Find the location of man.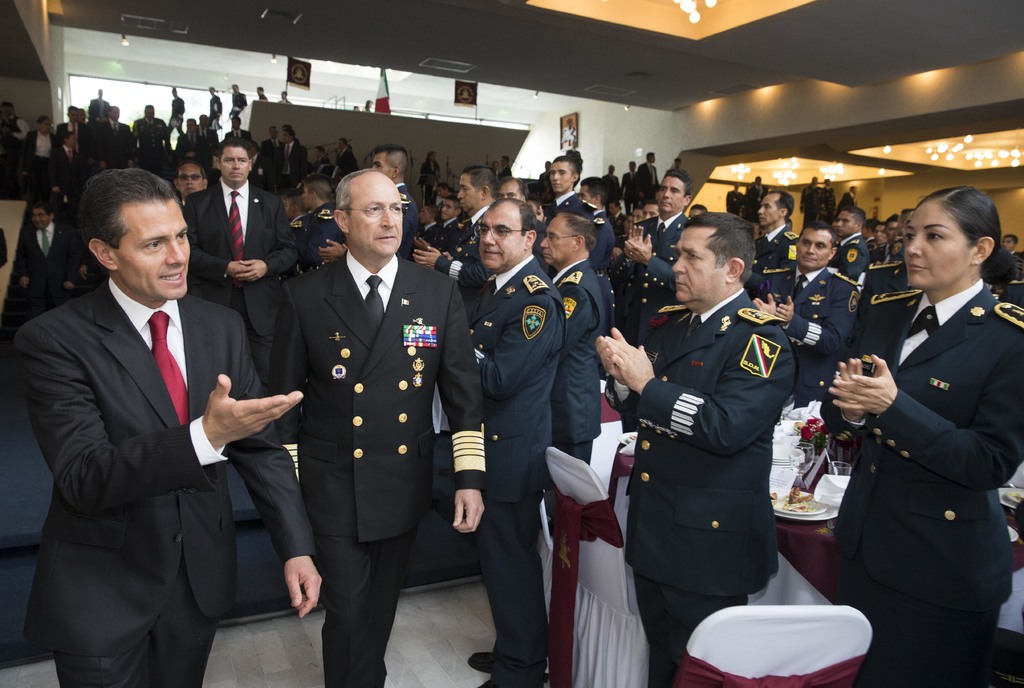
Location: {"x1": 19, "y1": 141, "x2": 282, "y2": 673}.
